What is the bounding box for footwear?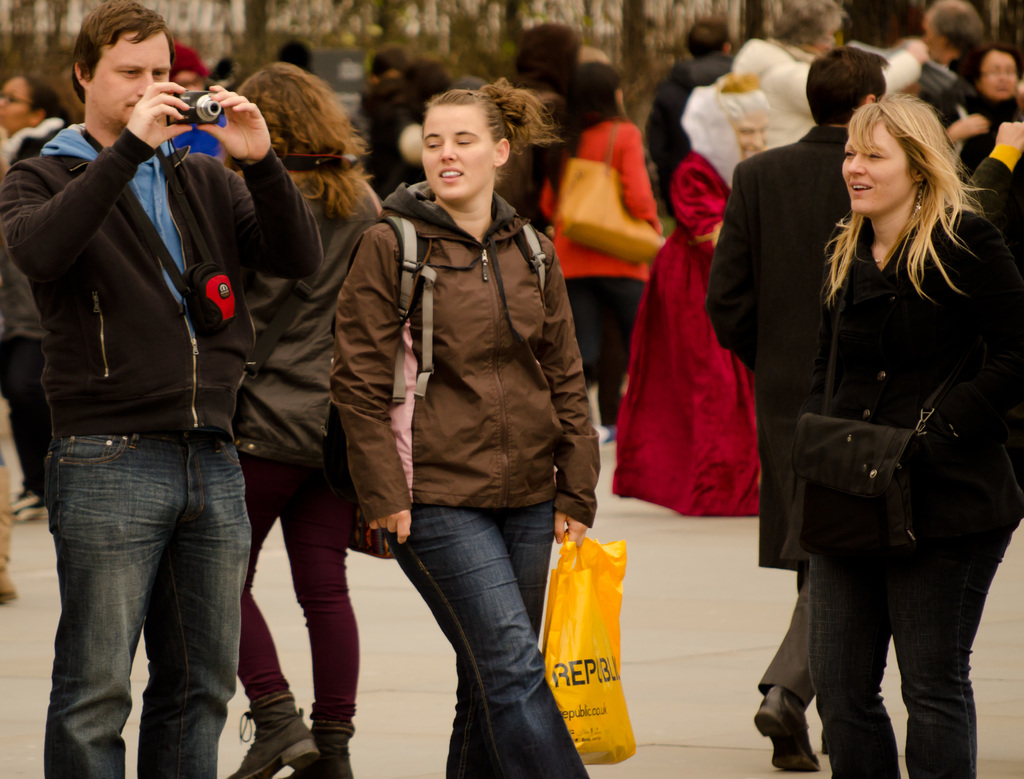
{"x1": 232, "y1": 677, "x2": 309, "y2": 767}.
